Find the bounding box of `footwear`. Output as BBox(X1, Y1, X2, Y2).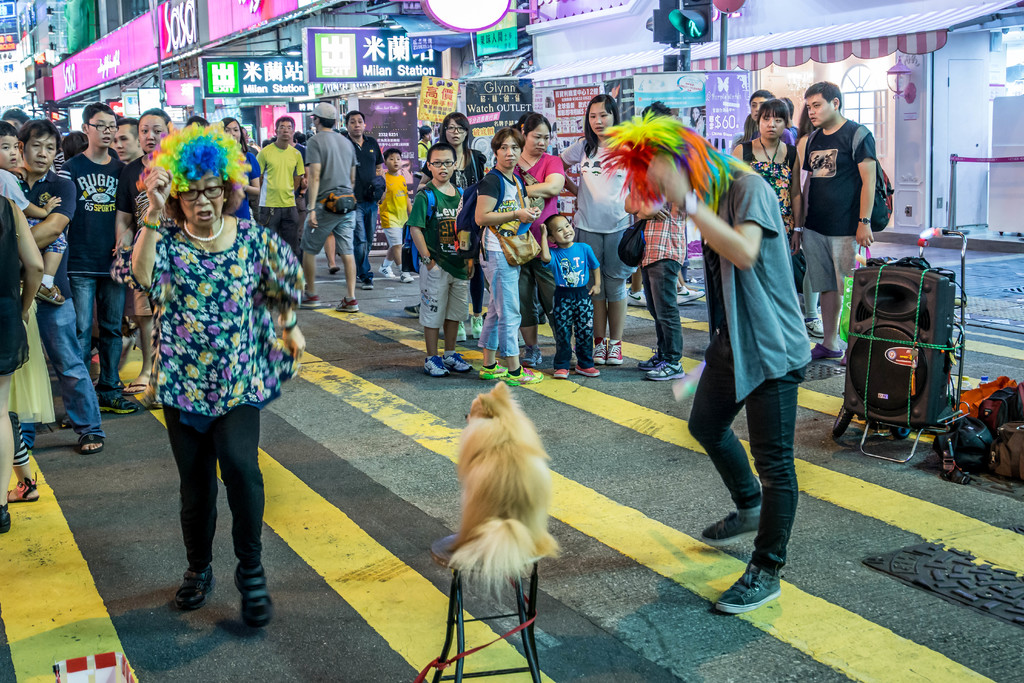
BBox(578, 362, 601, 380).
